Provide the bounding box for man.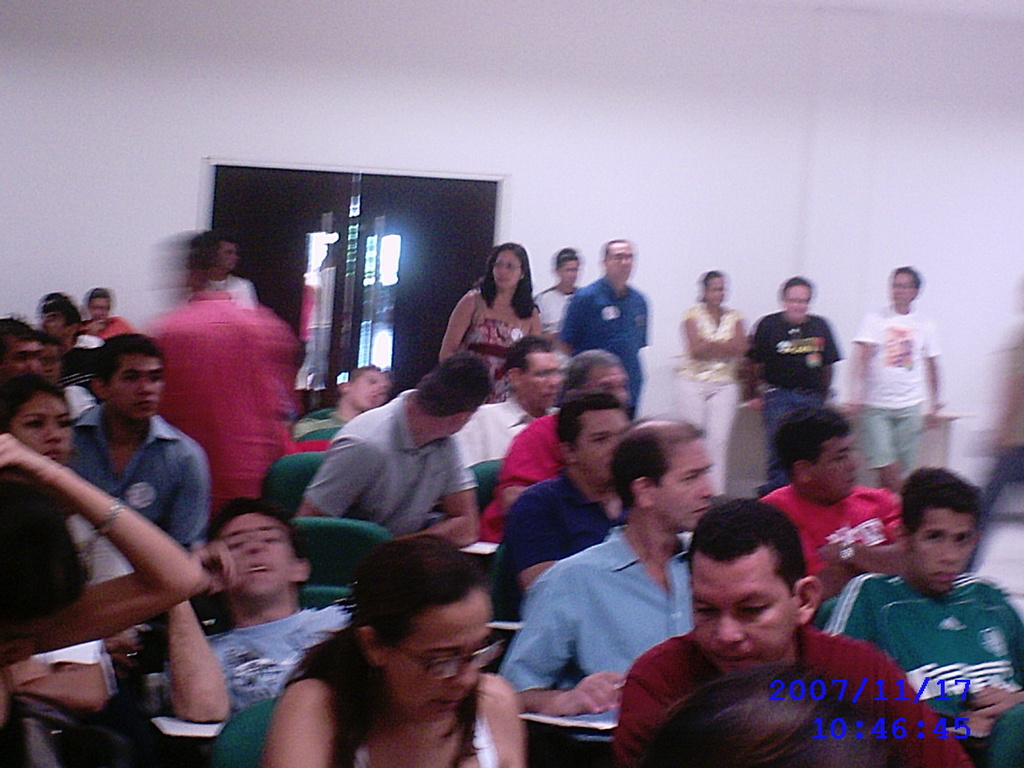
[x1=144, y1=230, x2=300, y2=522].
